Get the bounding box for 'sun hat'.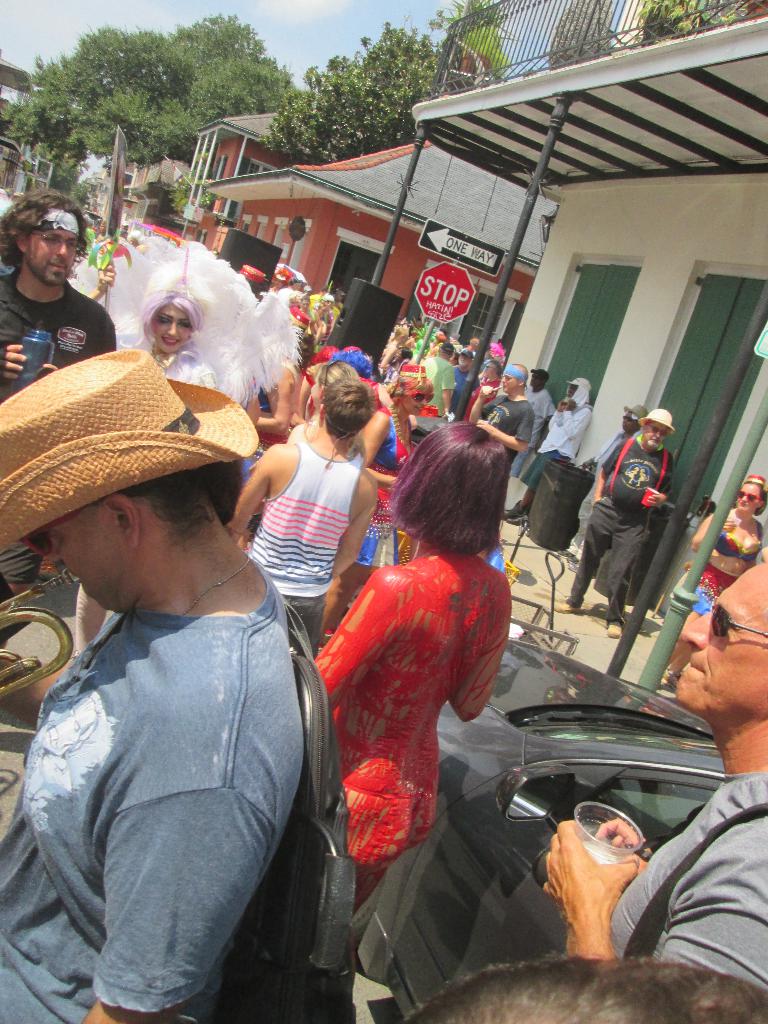
{"x1": 565, "y1": 380, "x2": 589, "y2": 406}.
